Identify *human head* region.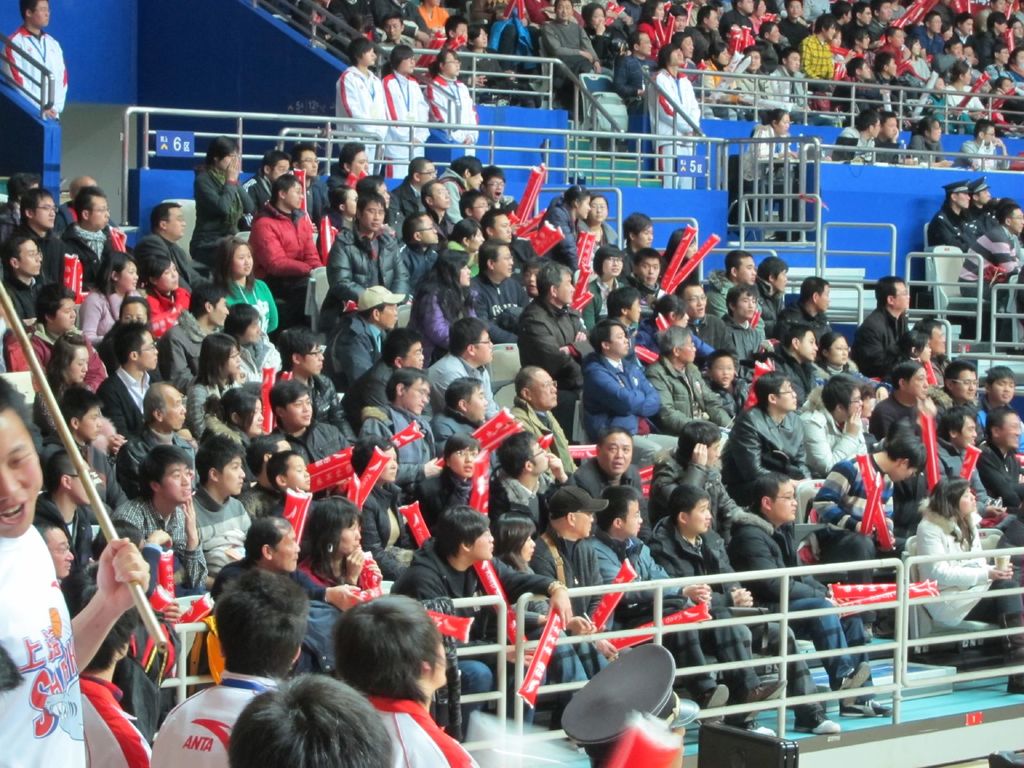
Region: [19,192,58,228].
